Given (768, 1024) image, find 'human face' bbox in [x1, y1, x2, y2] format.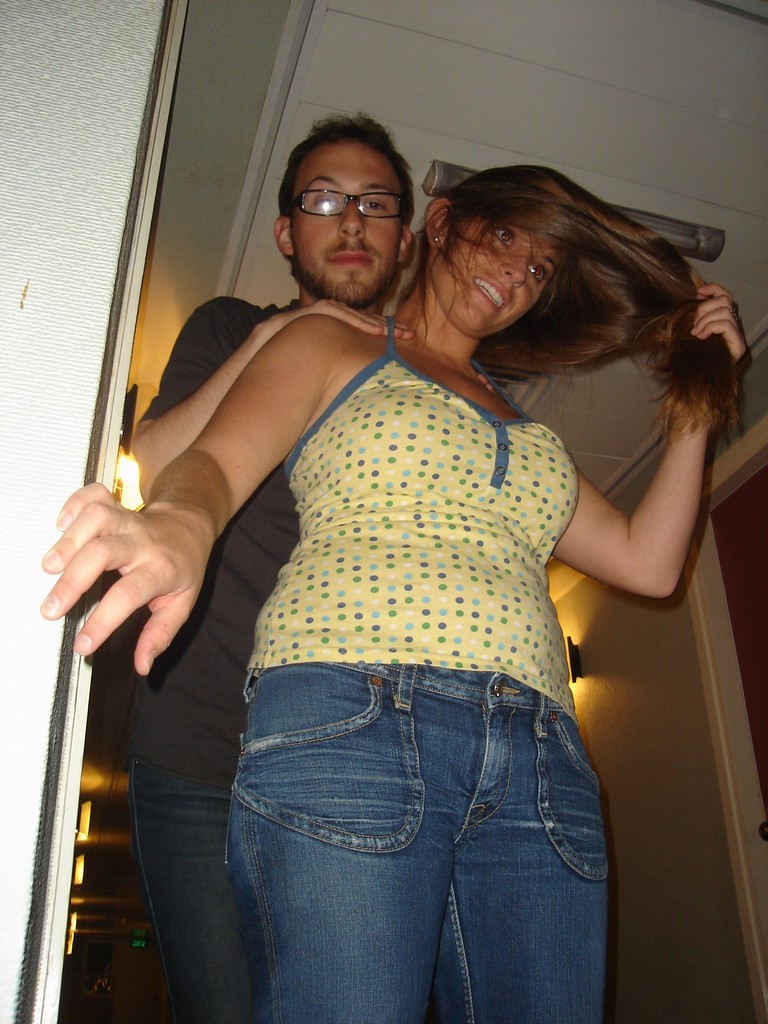
[284, 138, 403, 302].
